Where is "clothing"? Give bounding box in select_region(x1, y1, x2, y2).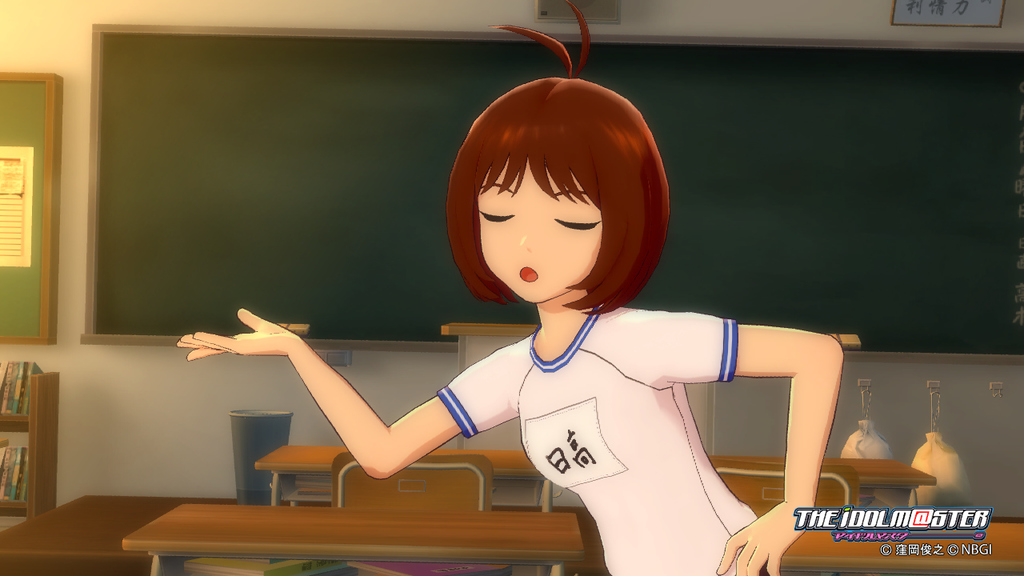
select_region(434, 302, 758, 575).
